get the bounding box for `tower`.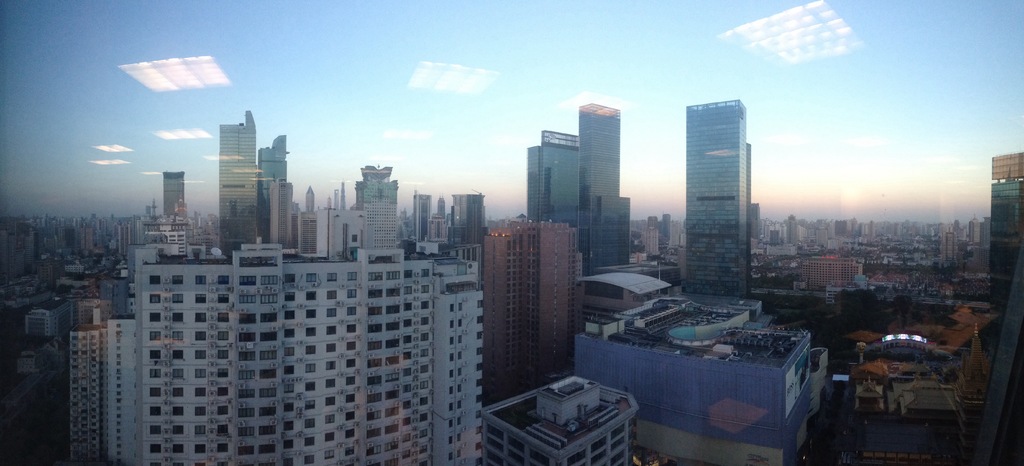
364, 162, 401, 261.
